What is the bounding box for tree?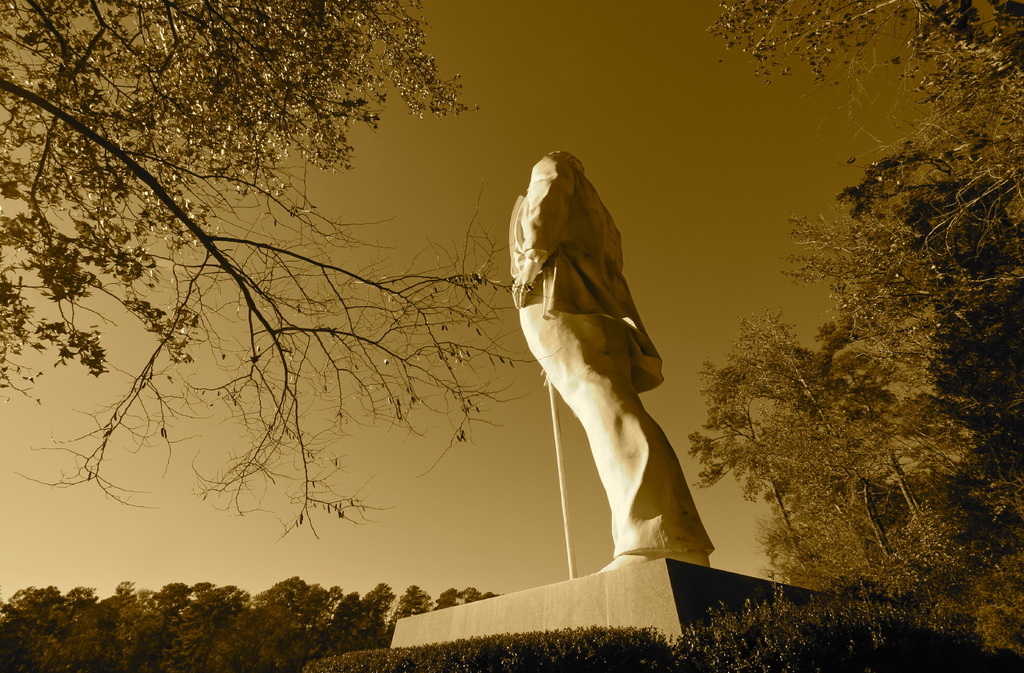
691,0,1021,672.
